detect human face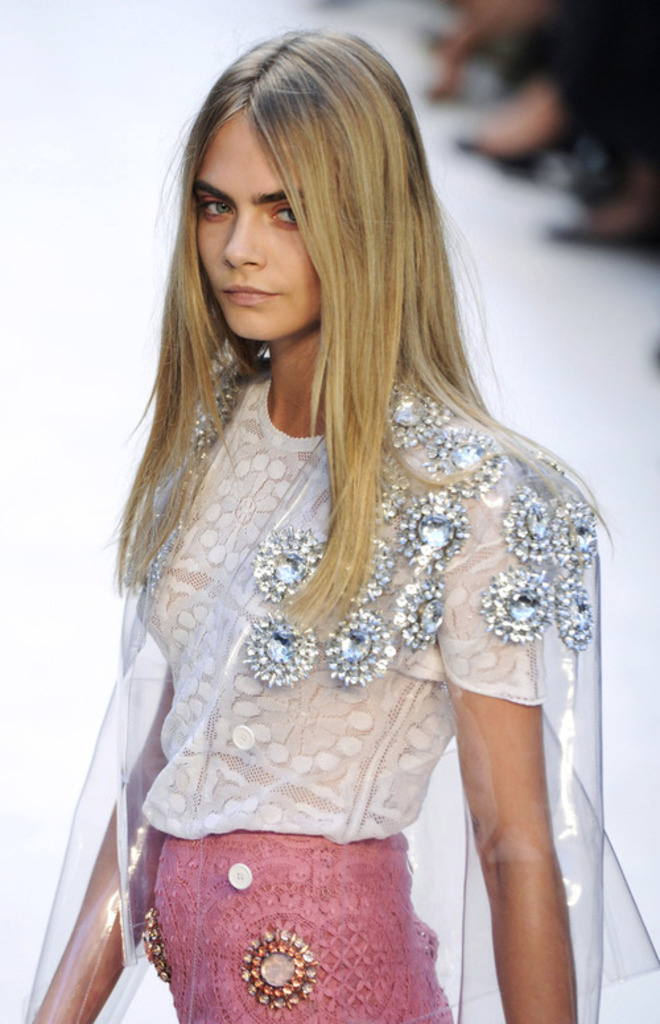
locate(185, 106, 323, 336)
